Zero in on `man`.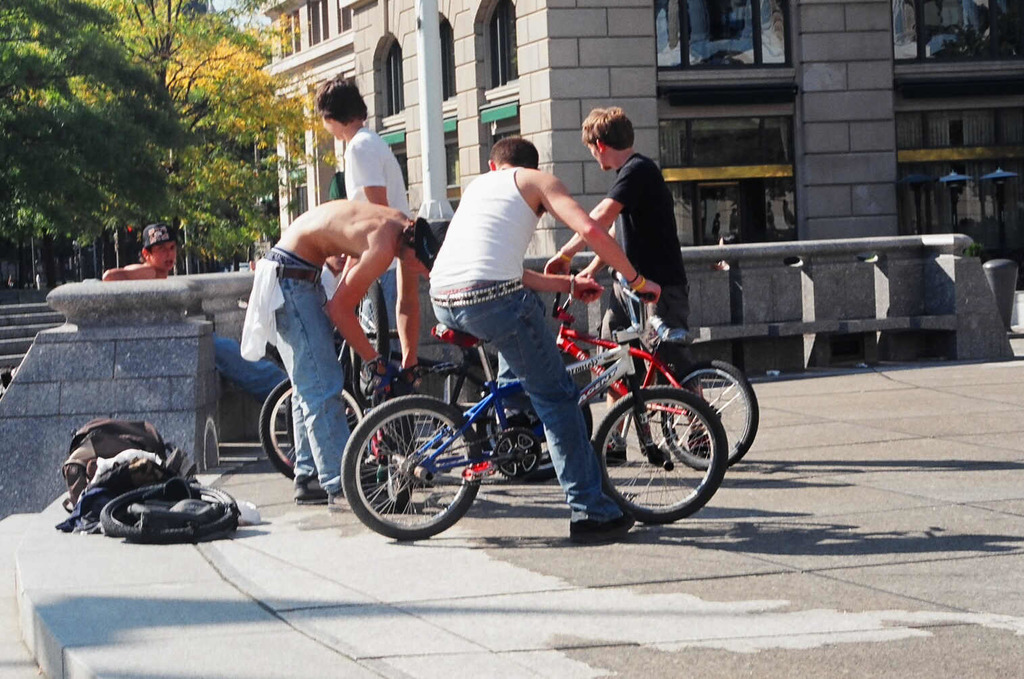
Zeroed in: bbox(234, 194, 440, 510).
